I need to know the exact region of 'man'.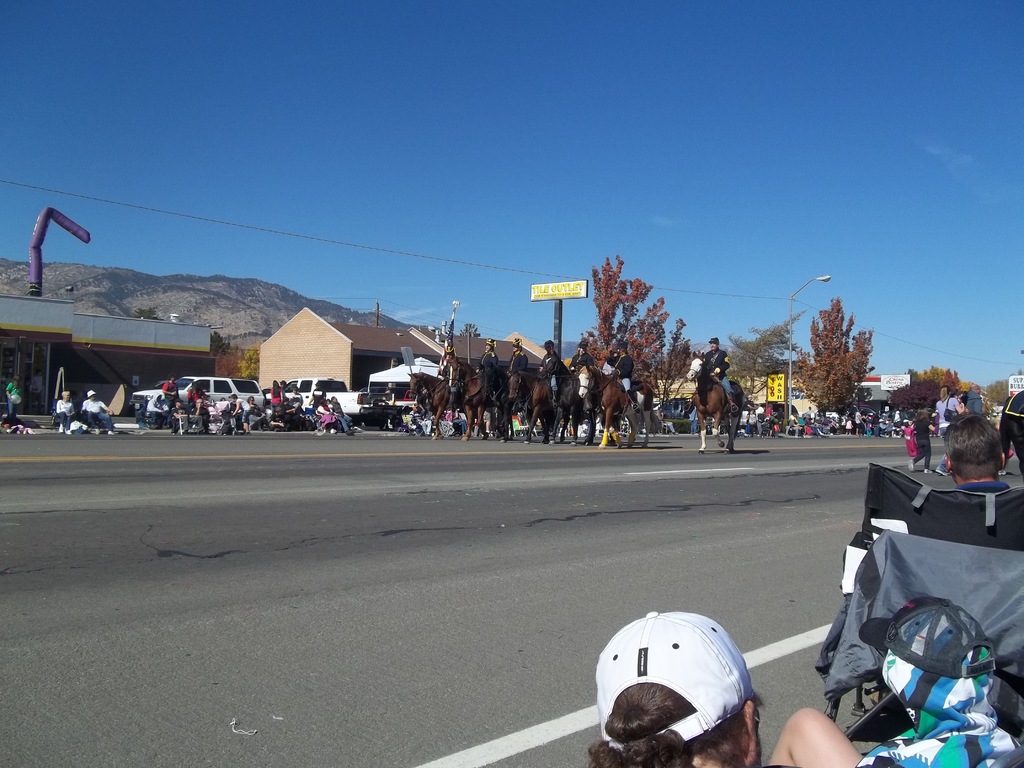
Region: box(881, 409, 888, 421).
